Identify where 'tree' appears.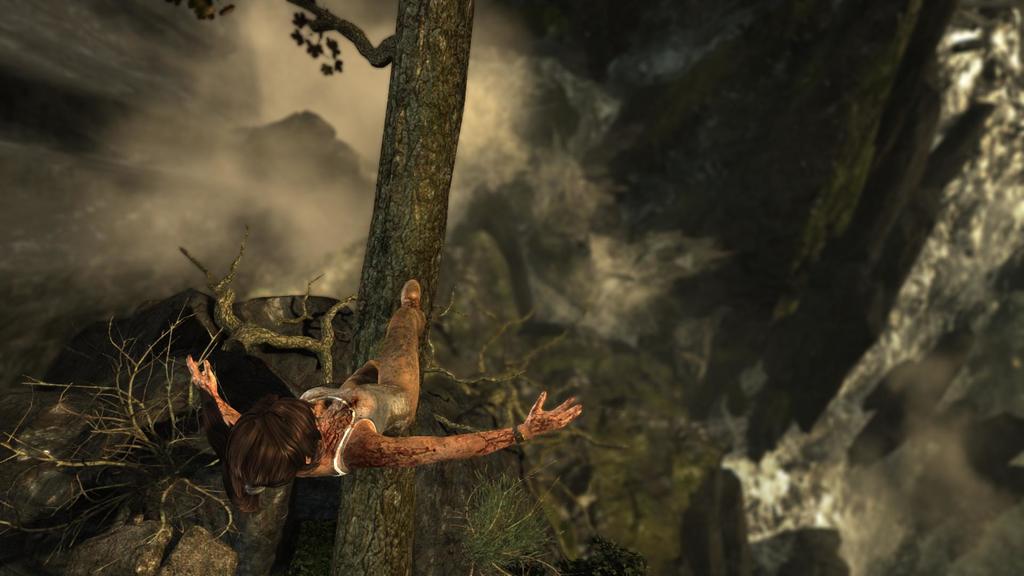
Appears at [left=177, top=0, right=449, bottom=573].
